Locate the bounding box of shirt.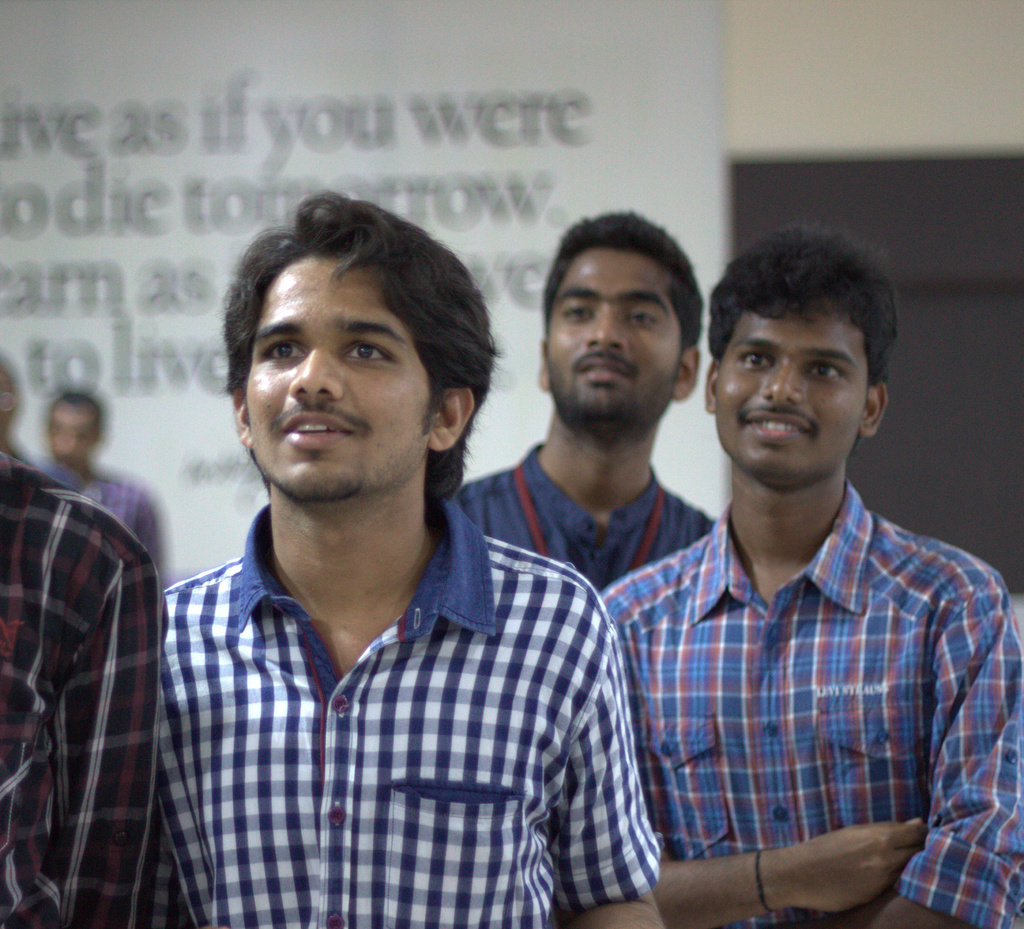
Bounding box: pyautogui.locateOnScreen(452, 442, 719, 592).
